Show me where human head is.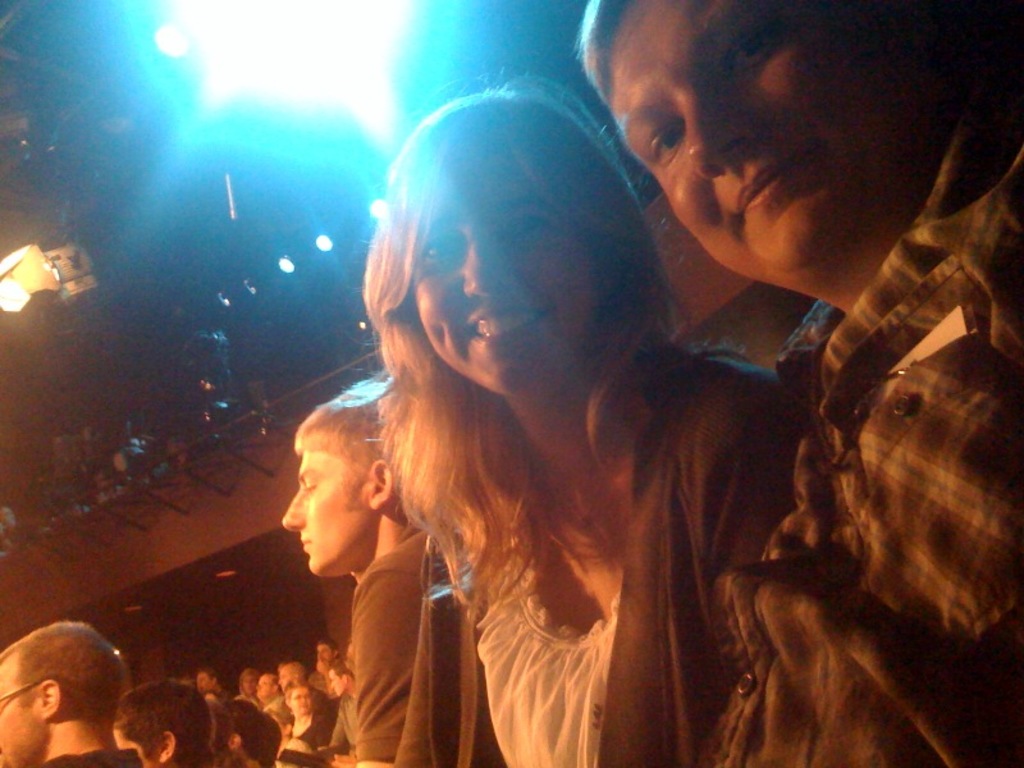
human head is at bbox=(216, 710, 279, 767).
